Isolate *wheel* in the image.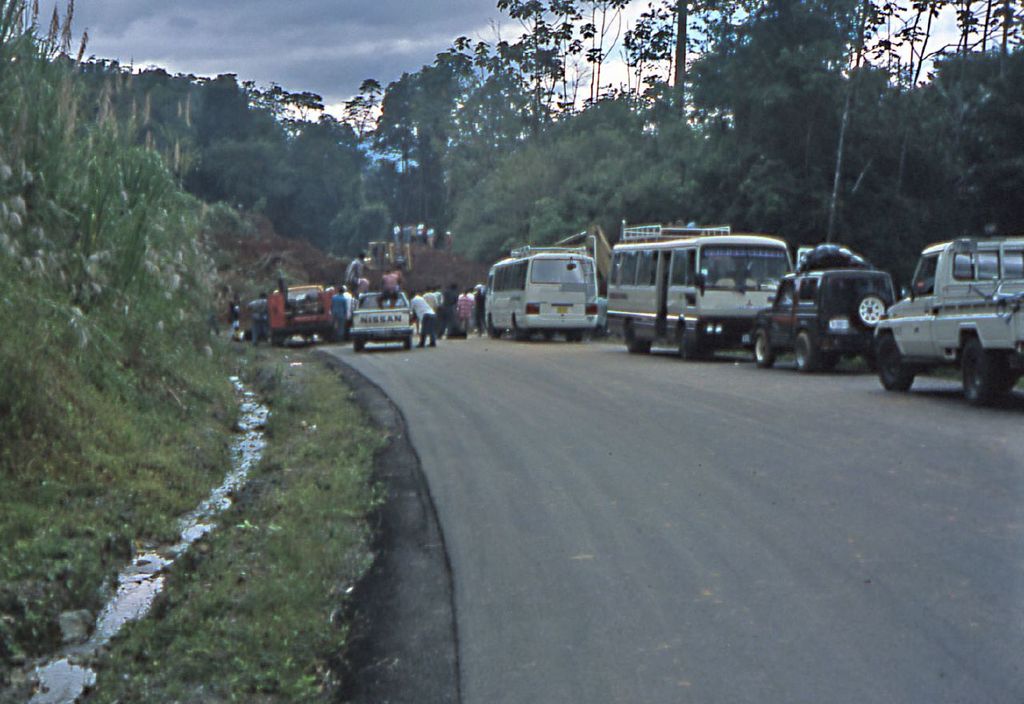
Isolated region: rect(751, 331, 774, 371).
